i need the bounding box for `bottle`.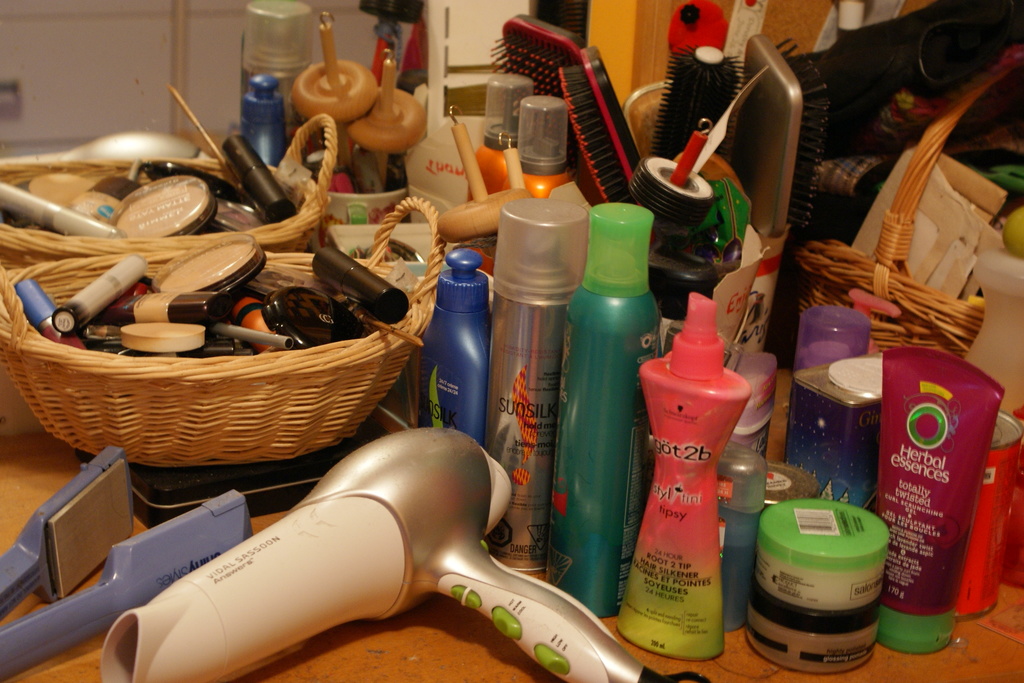
Here it is: (x1=404, y1=251, x2=493, y2=462).
